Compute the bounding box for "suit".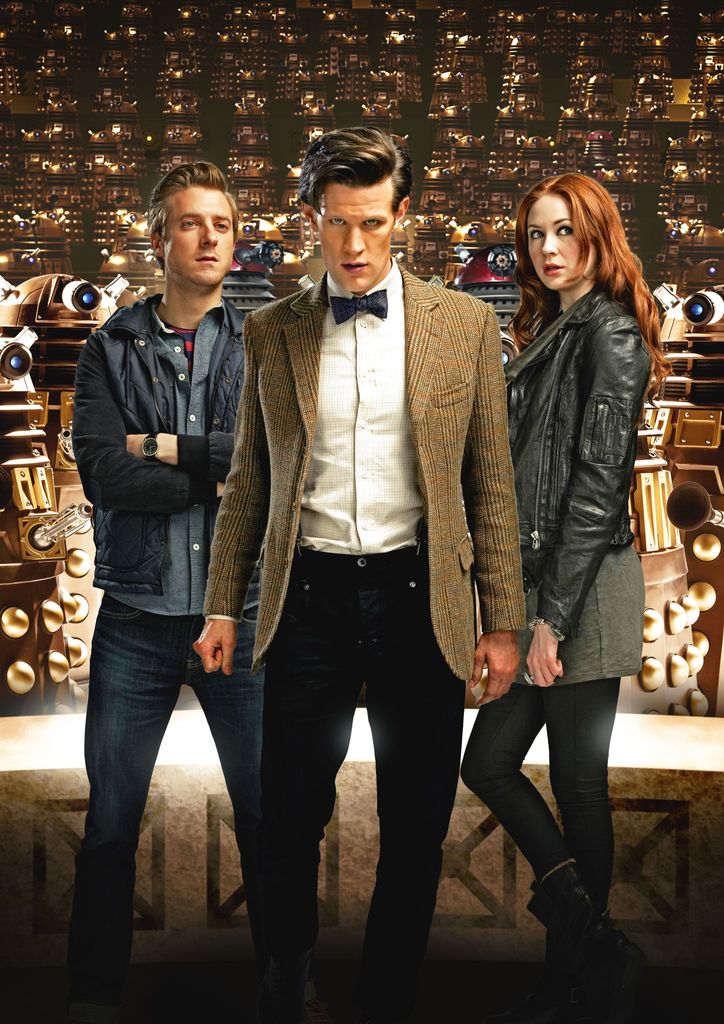
rect(200, 273, 526, 685).
